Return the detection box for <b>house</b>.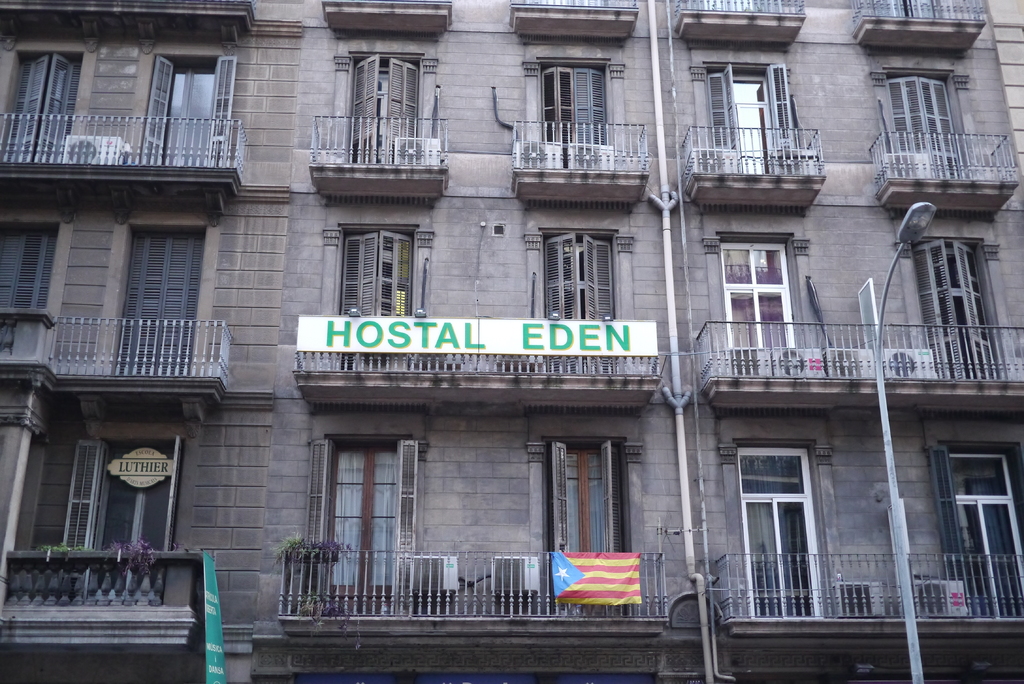
0 1 1023 683.
